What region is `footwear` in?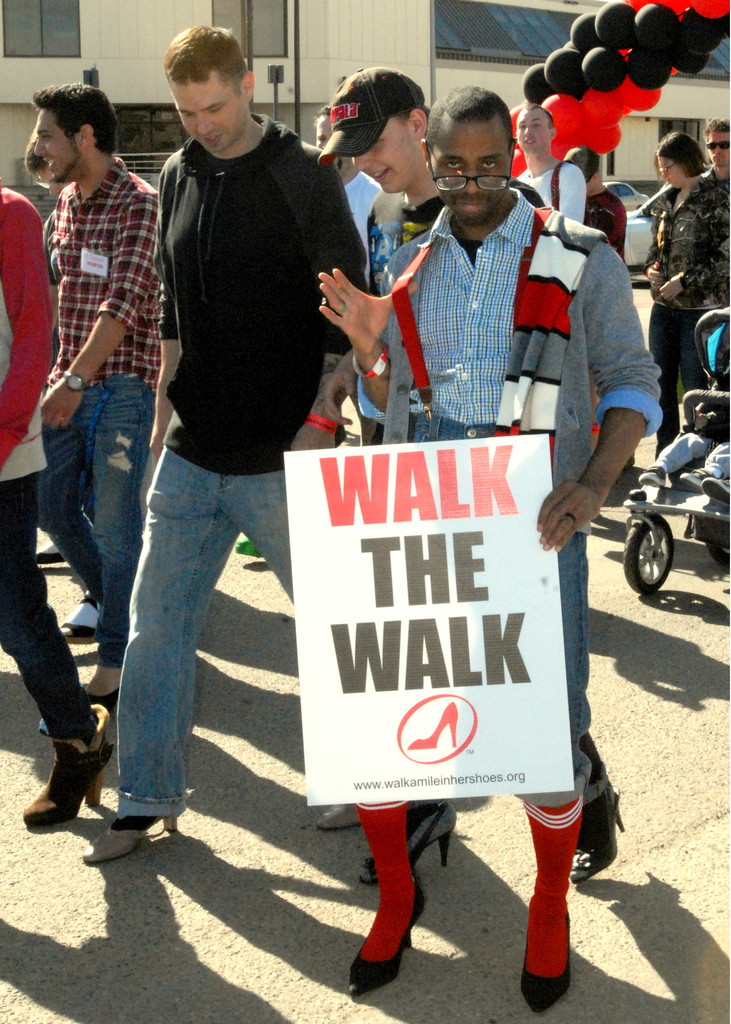
<region>342, 882, 428, 998</region>.
